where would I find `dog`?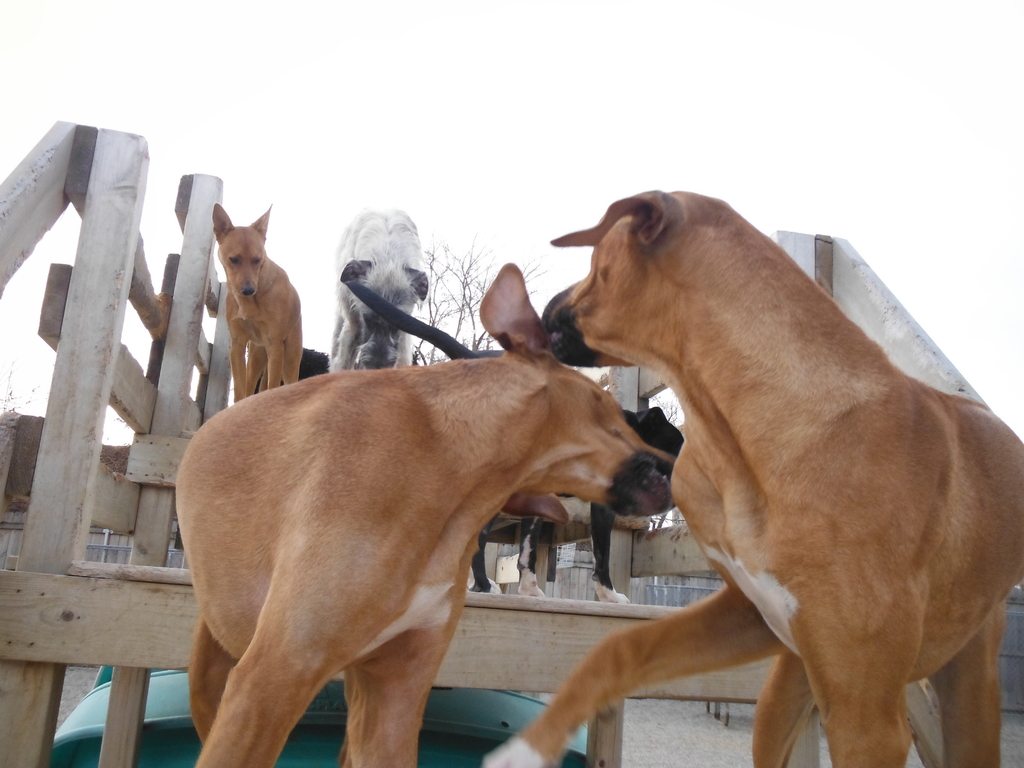
At x1=170, y1=262, x2=676, y2=767.
